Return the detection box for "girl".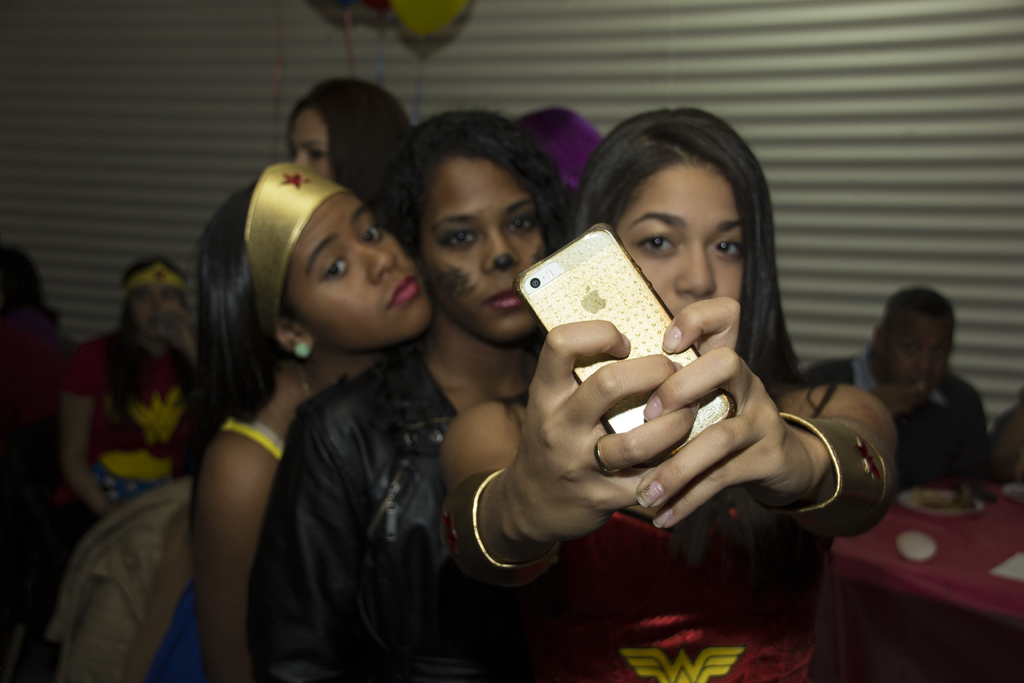
{"left": 58, "top": 256, "right": 199, "bottom": 529}.
